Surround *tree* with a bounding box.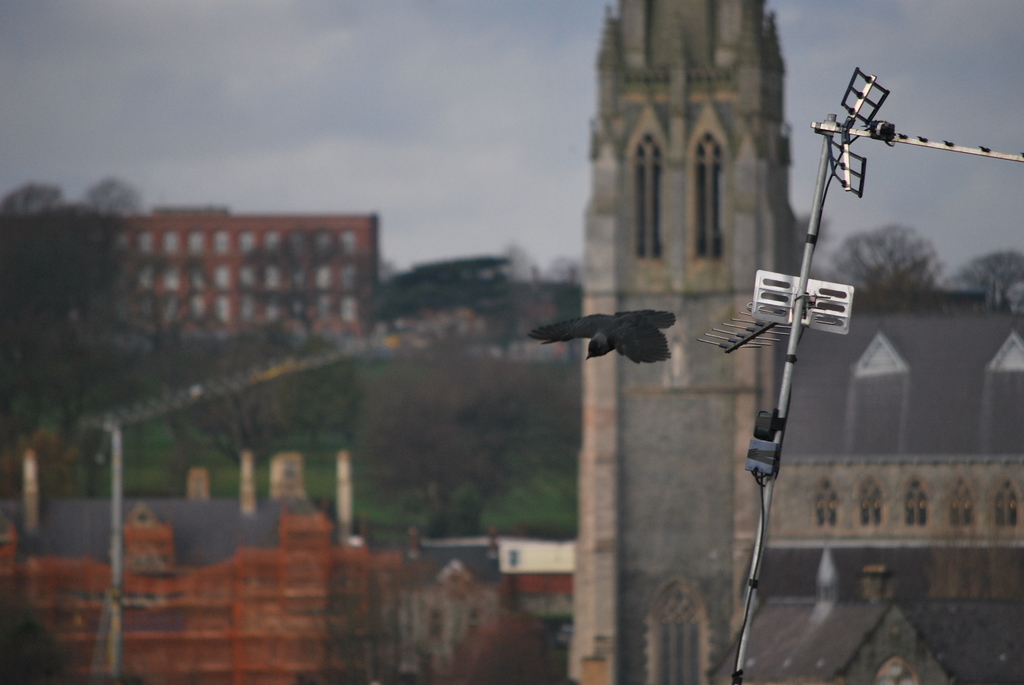
x1=294 y1=335 x2=366 y2=452.
